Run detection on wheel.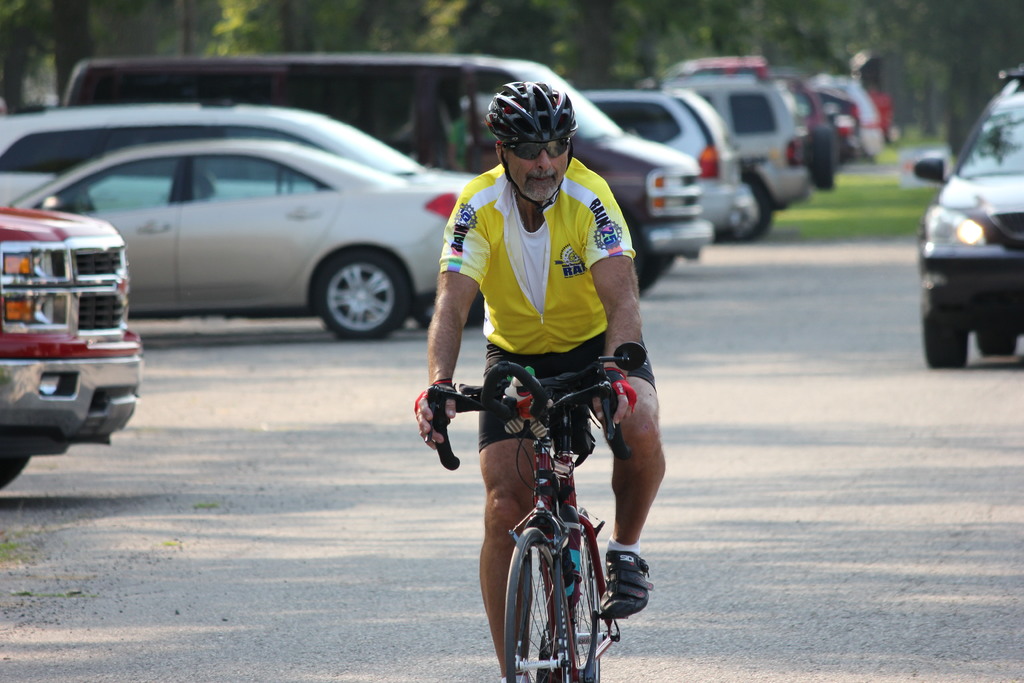
Result: <bbox>808, 126, 831, 198</bbox>.
